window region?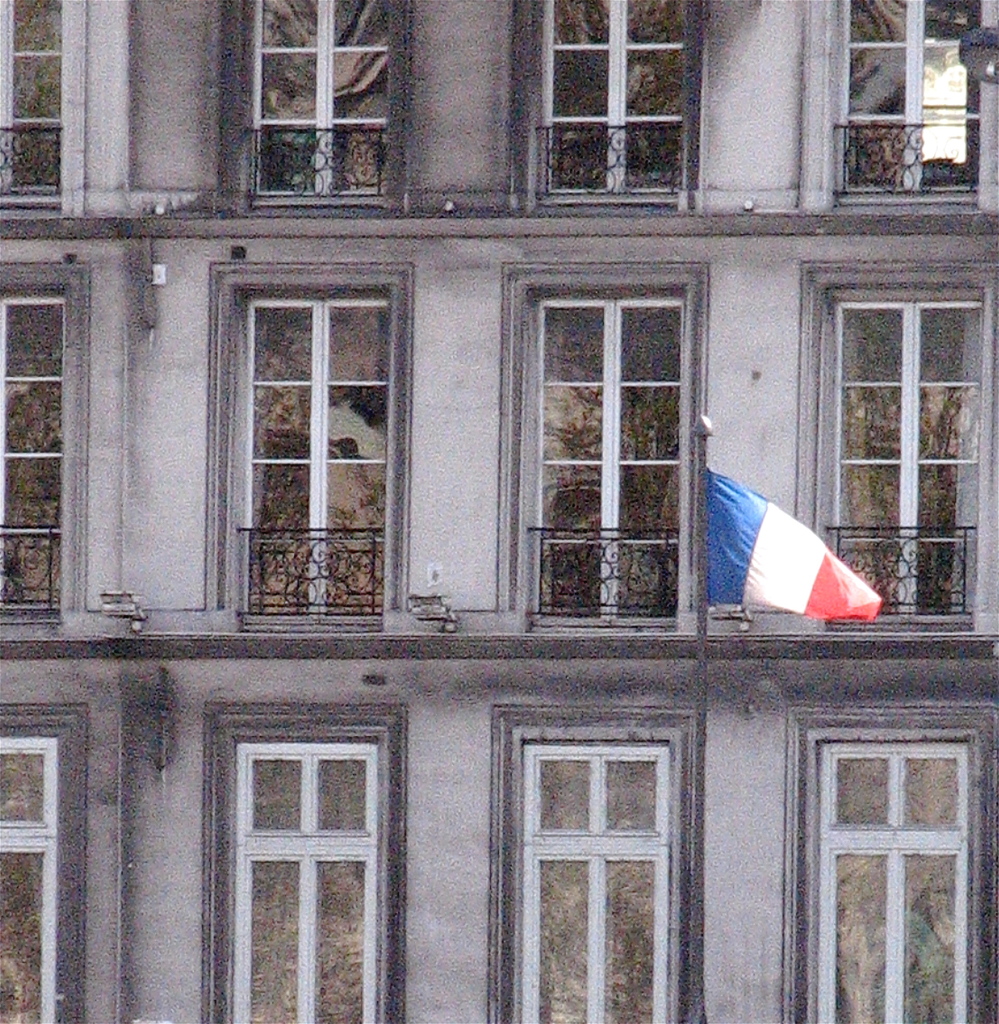
box=[838, 0, 982, 193]
